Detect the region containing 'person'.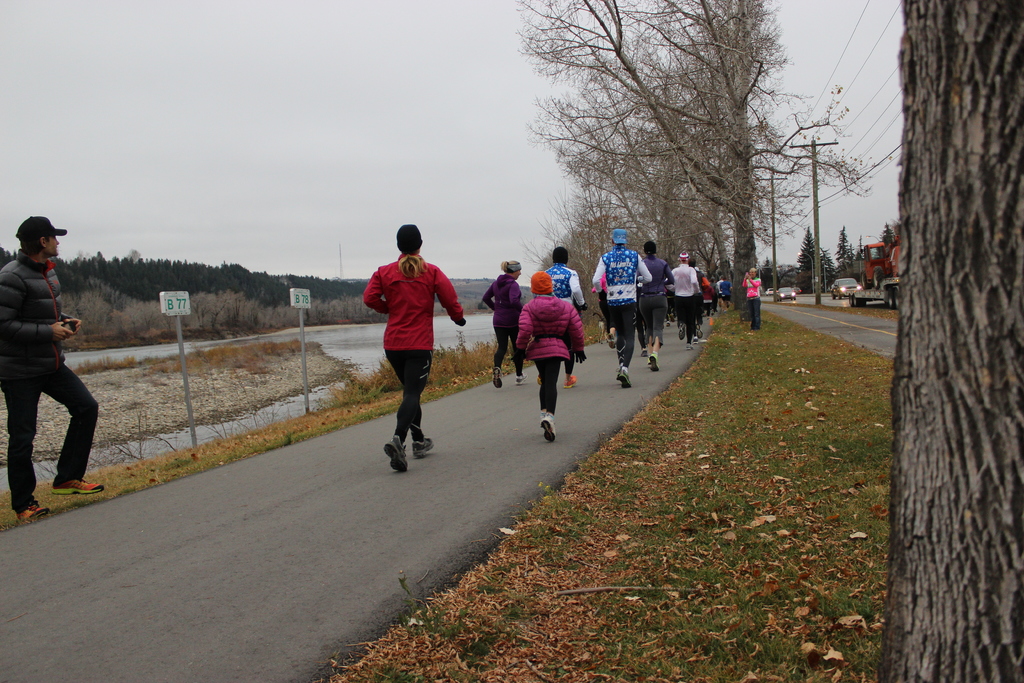
511 268 584 445.
